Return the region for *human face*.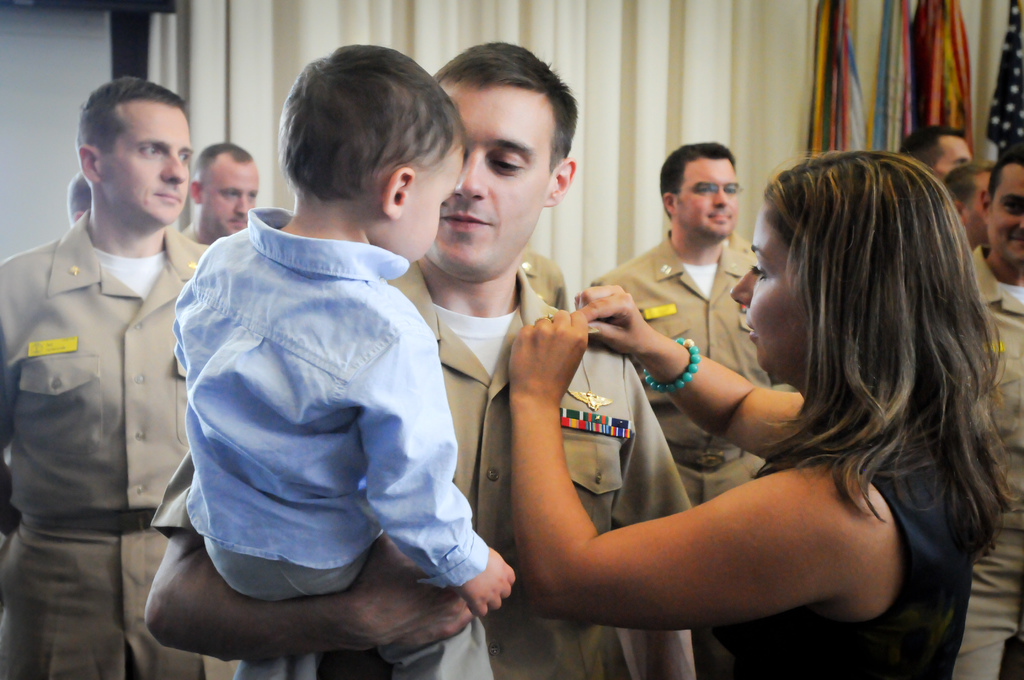
<region>399, 154, 467, 260</region>.
